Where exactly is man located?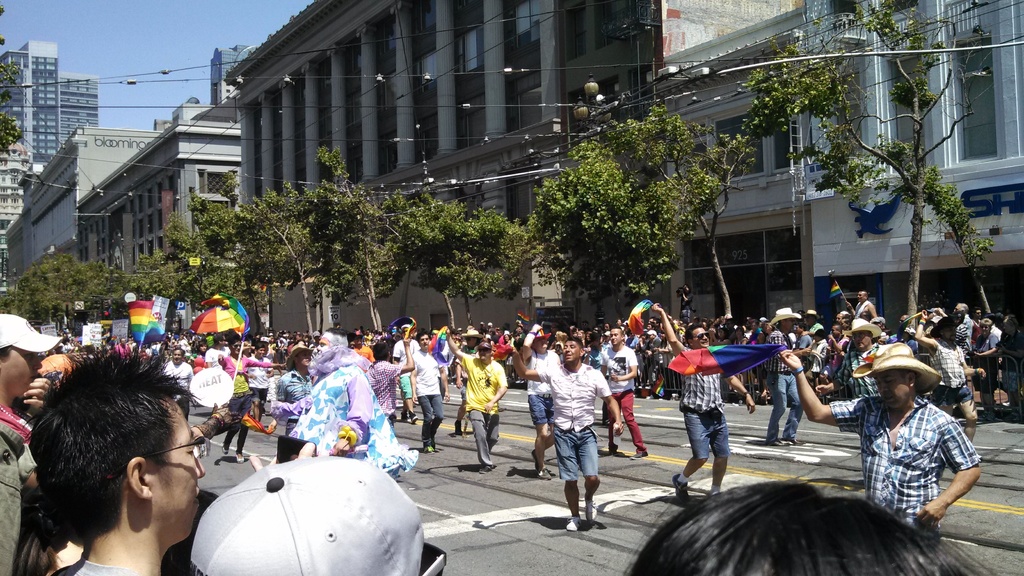
Its bounding box is 650 300 755 509.
